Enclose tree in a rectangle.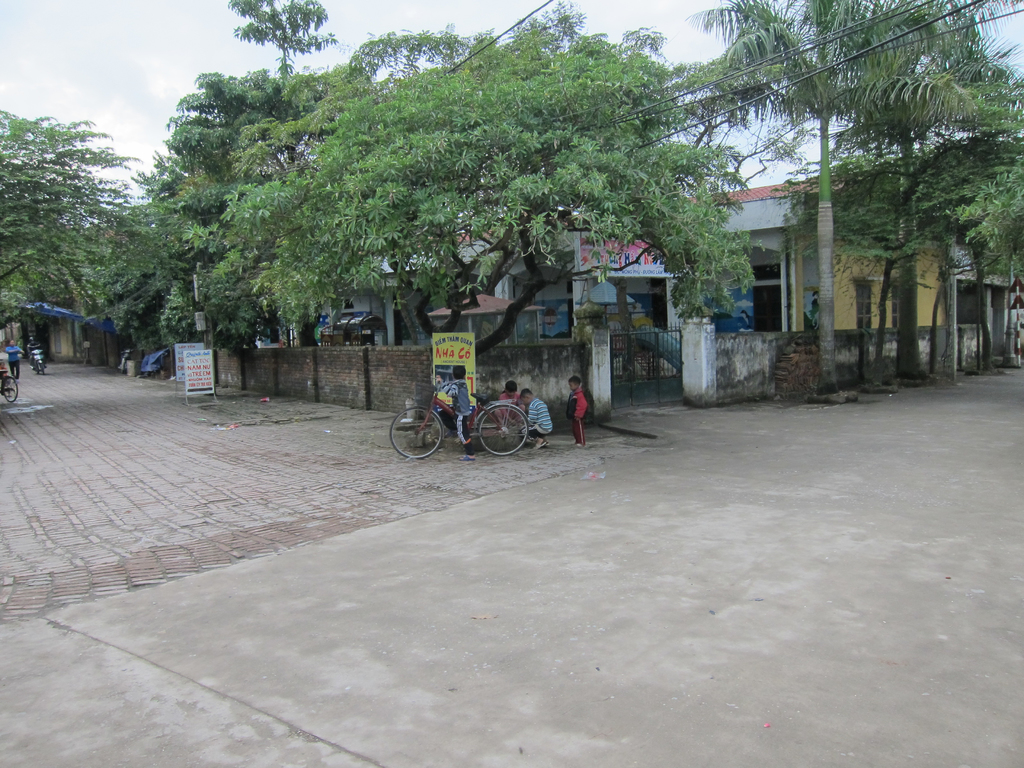
box=[136, 65, 353, 221].
